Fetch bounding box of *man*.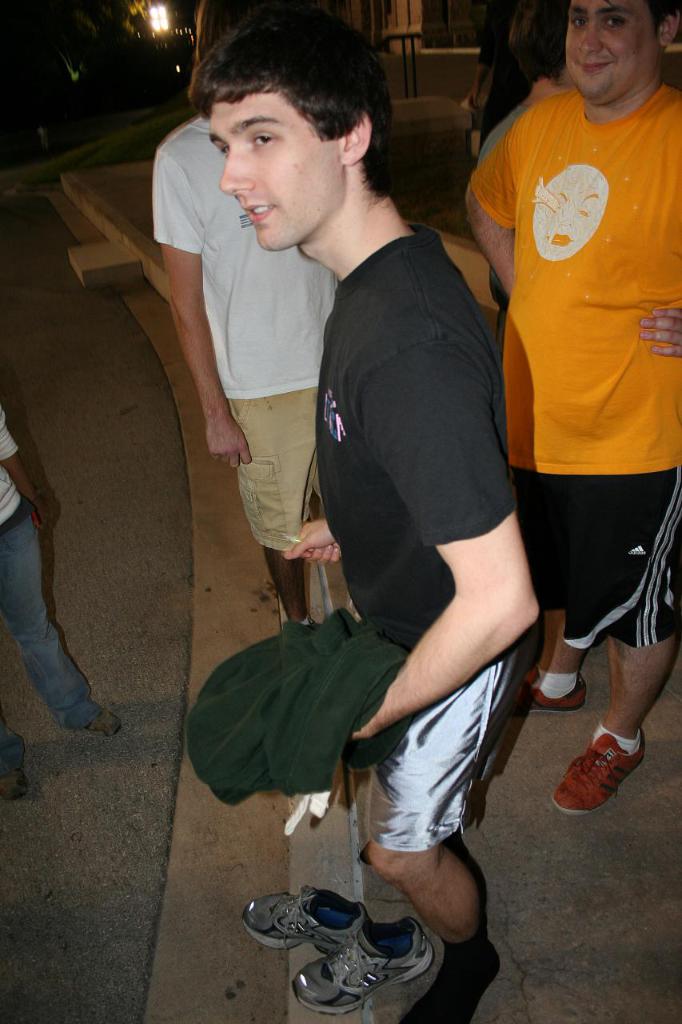
Bbox: left=157, top=16, right=336, bottom=628.
